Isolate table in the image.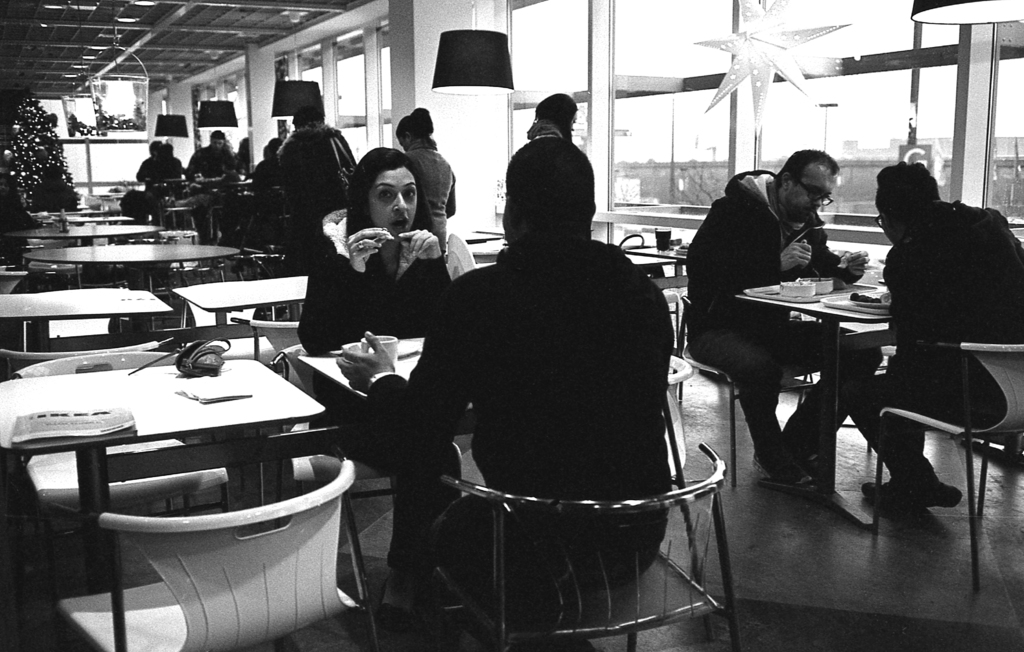
Isolated region: box=[173, 270, 308, 322].
